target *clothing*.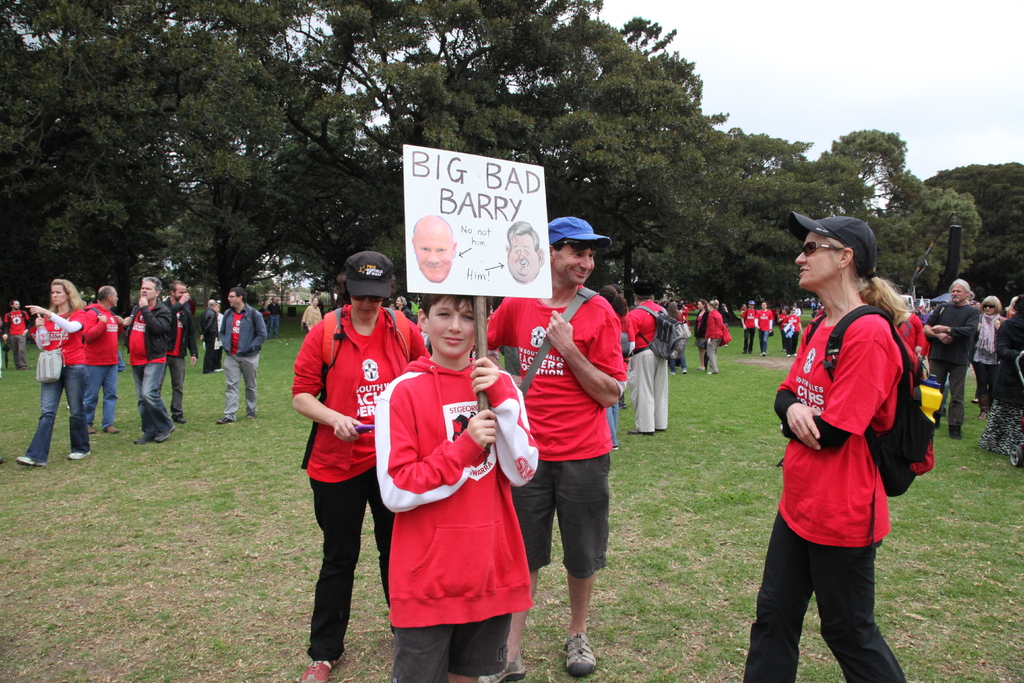
Target region: rect(703, 307, 725, 368).
